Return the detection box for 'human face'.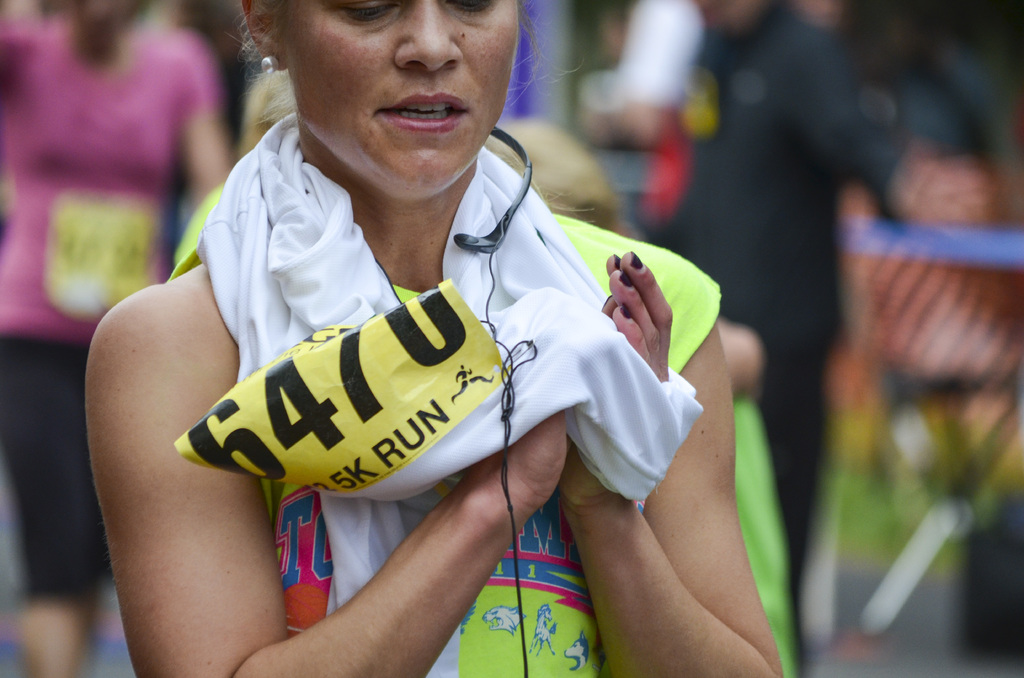
x1=292, y1=0, x2=518, y2=191.
